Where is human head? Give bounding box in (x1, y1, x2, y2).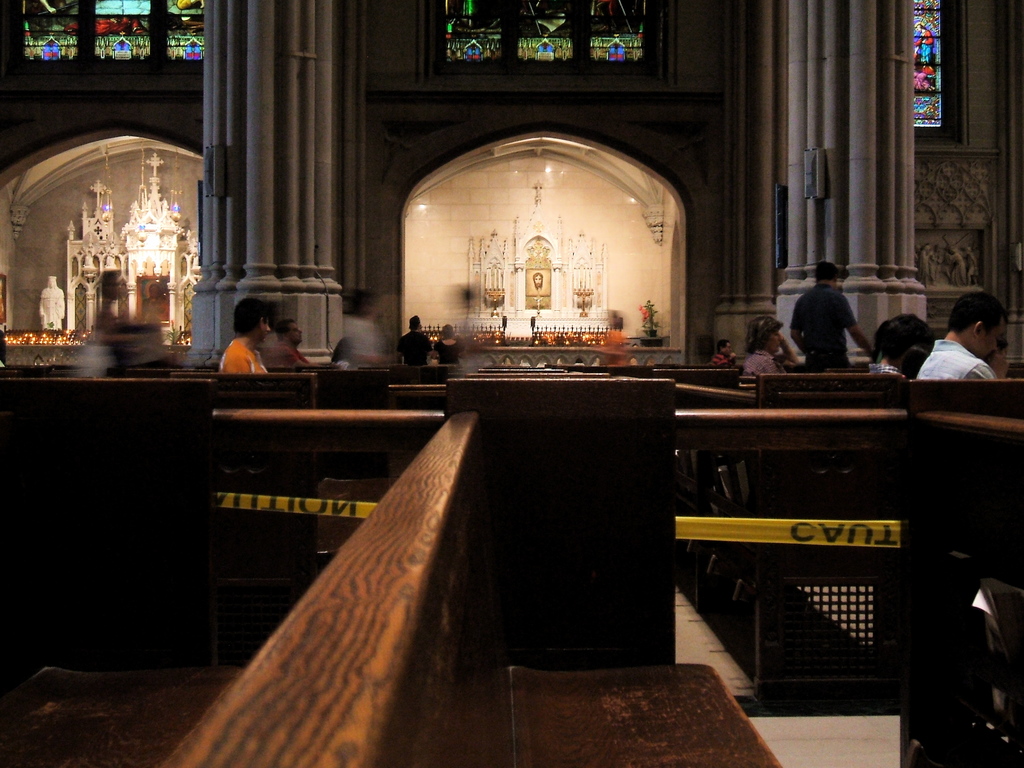
(279, 314, 307, 344).
